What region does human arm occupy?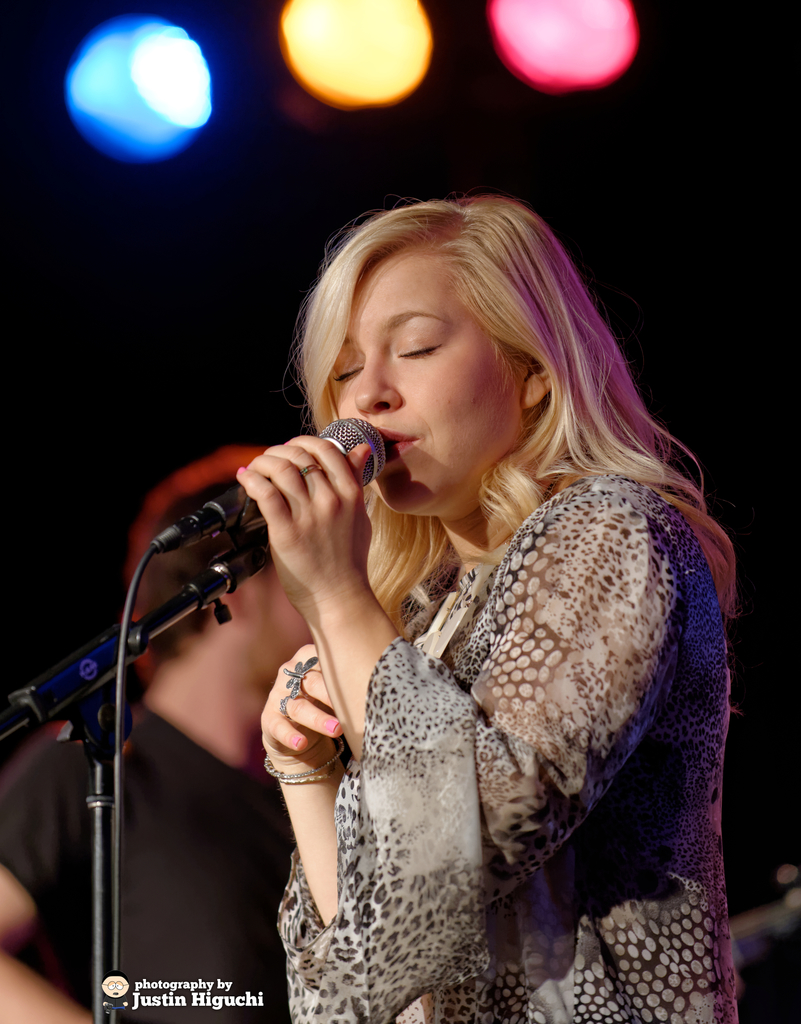
[260, 568, 668, 963].
